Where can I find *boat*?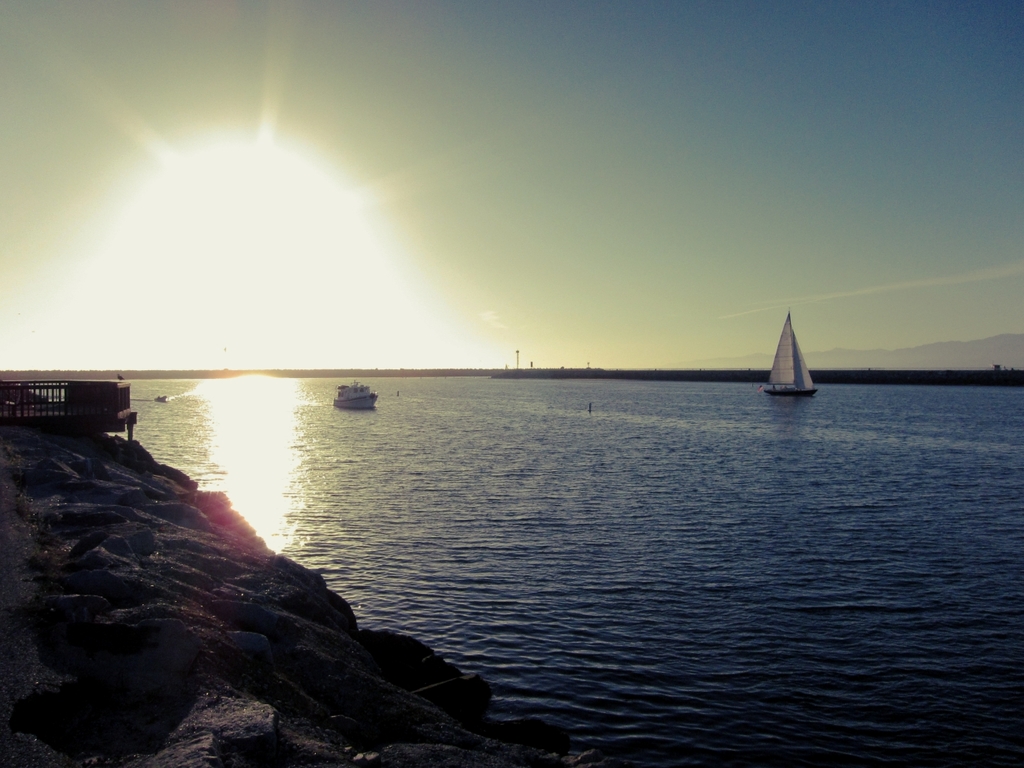
You can find it at locate(769, 313, 818, 399).
